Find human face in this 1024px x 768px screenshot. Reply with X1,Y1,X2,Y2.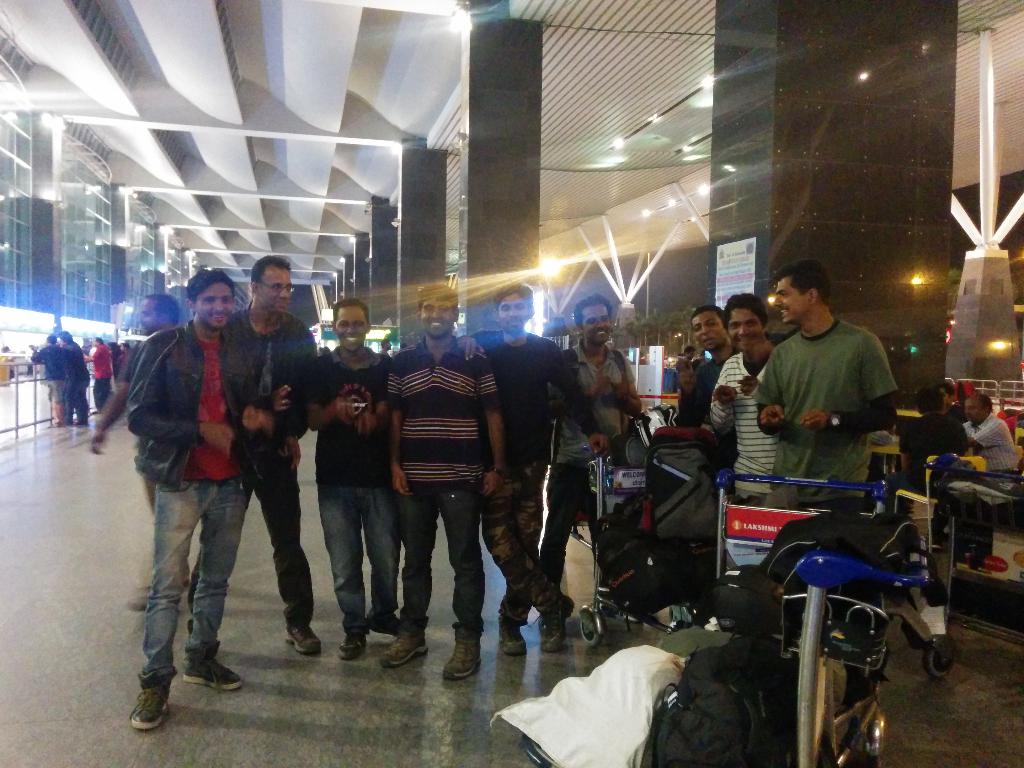
260,264,293,311.
